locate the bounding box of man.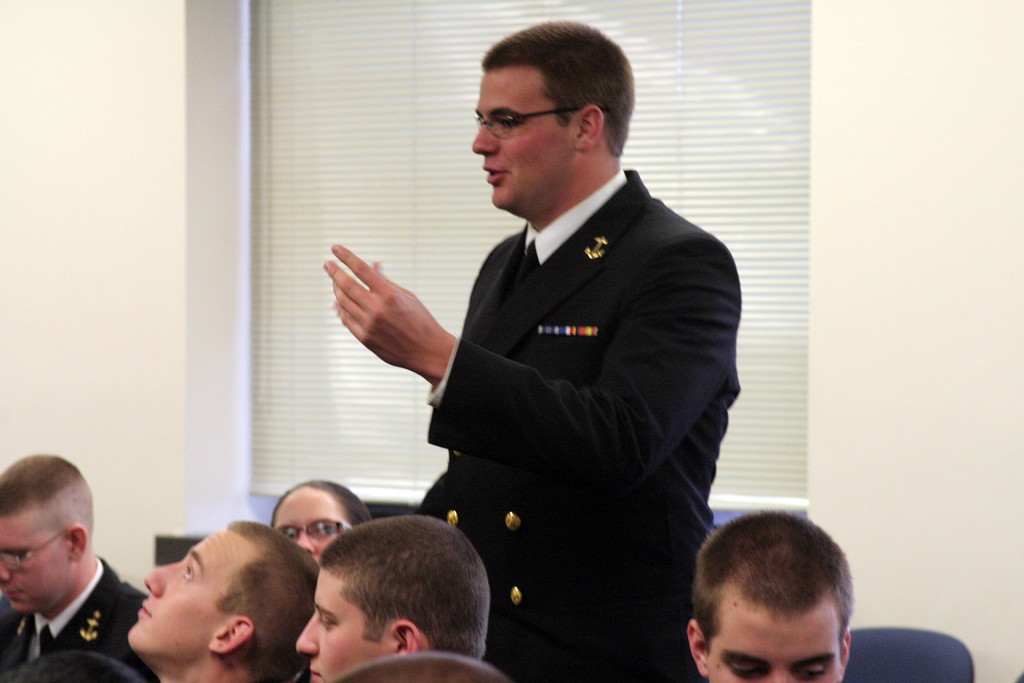
Bounding box: [x1=0, y1=447, x2=163, y2=682].
